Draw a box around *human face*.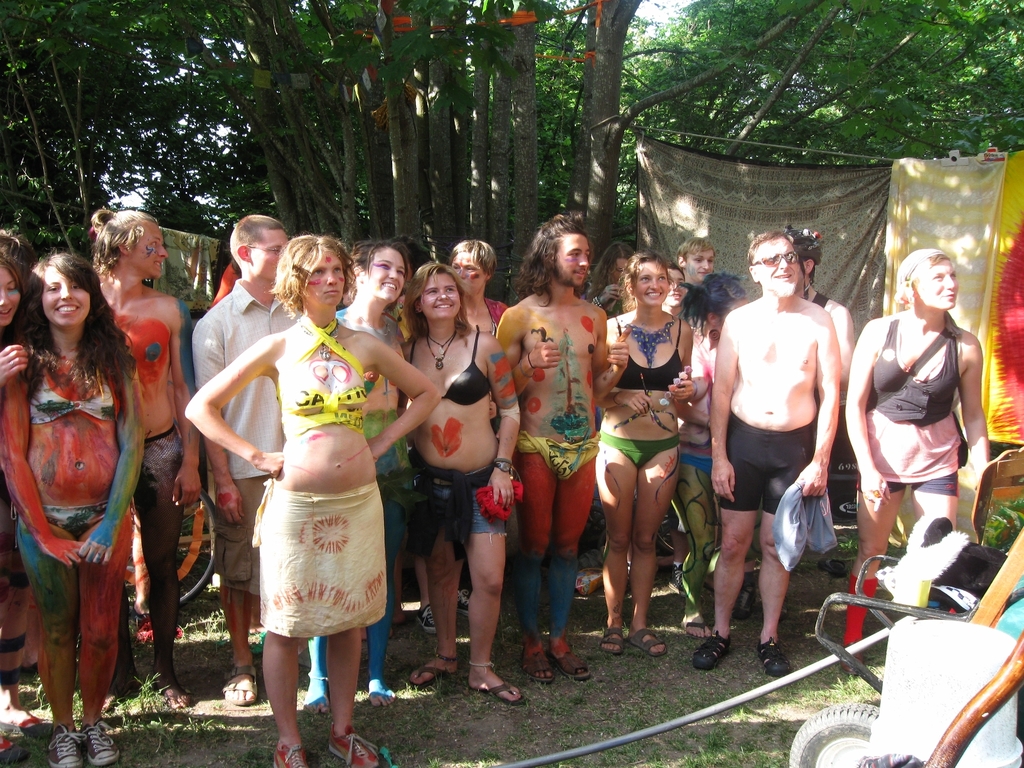
rect(553, 225, 593, 287).
